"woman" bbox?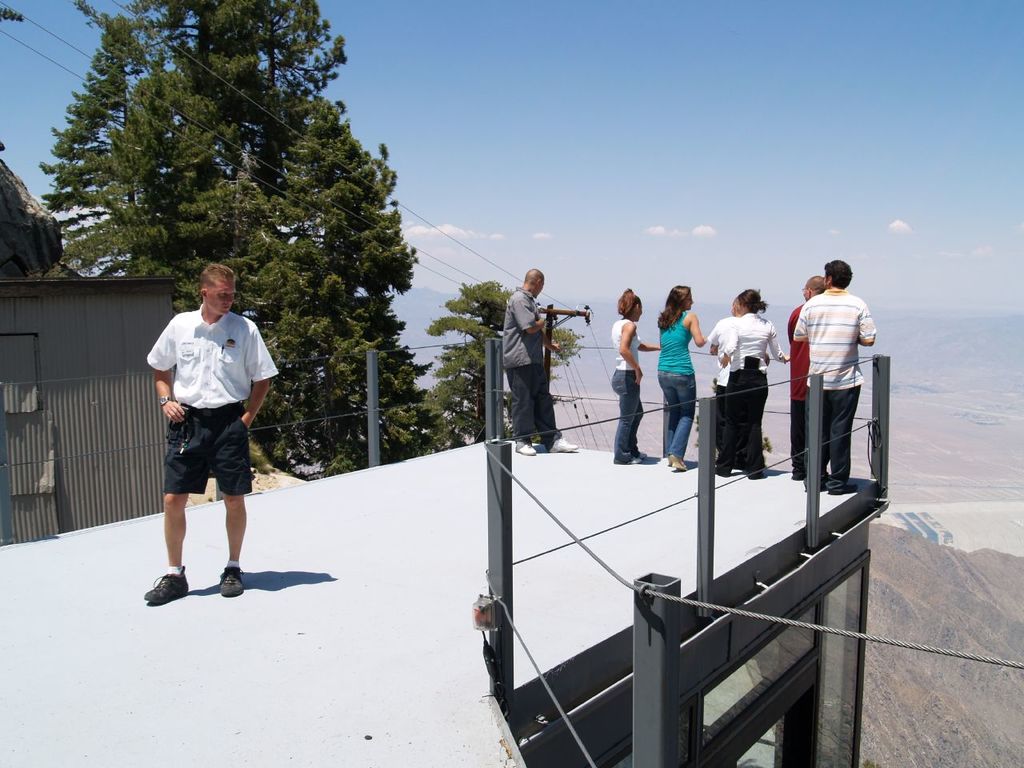
box(717, 283, 791, 479)
